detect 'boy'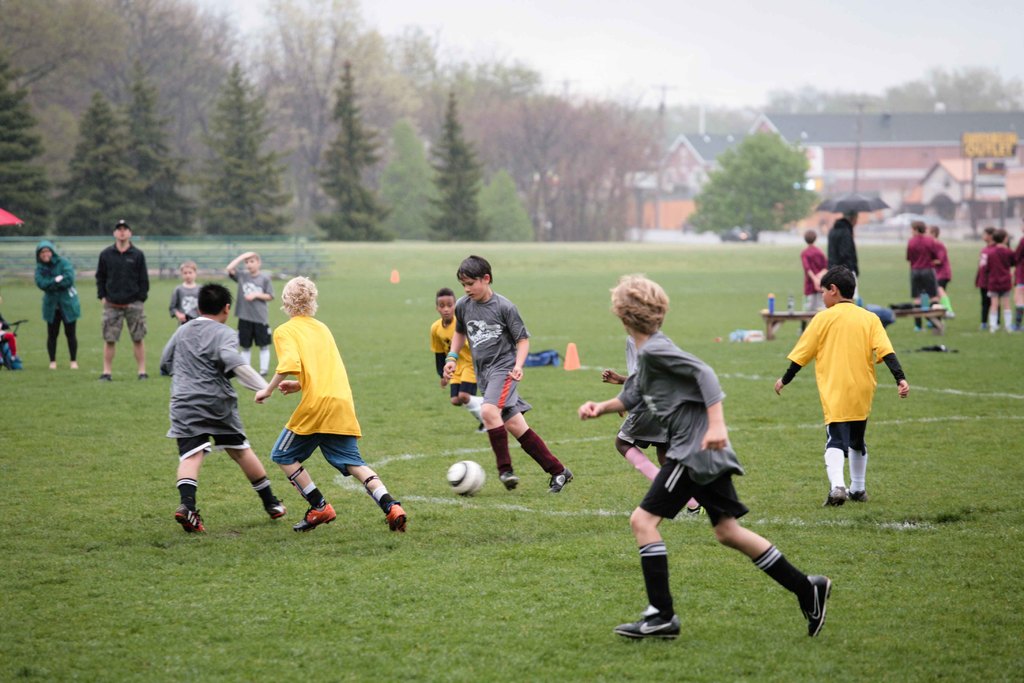
x1=779, y1=262, x2=902, y2=527
